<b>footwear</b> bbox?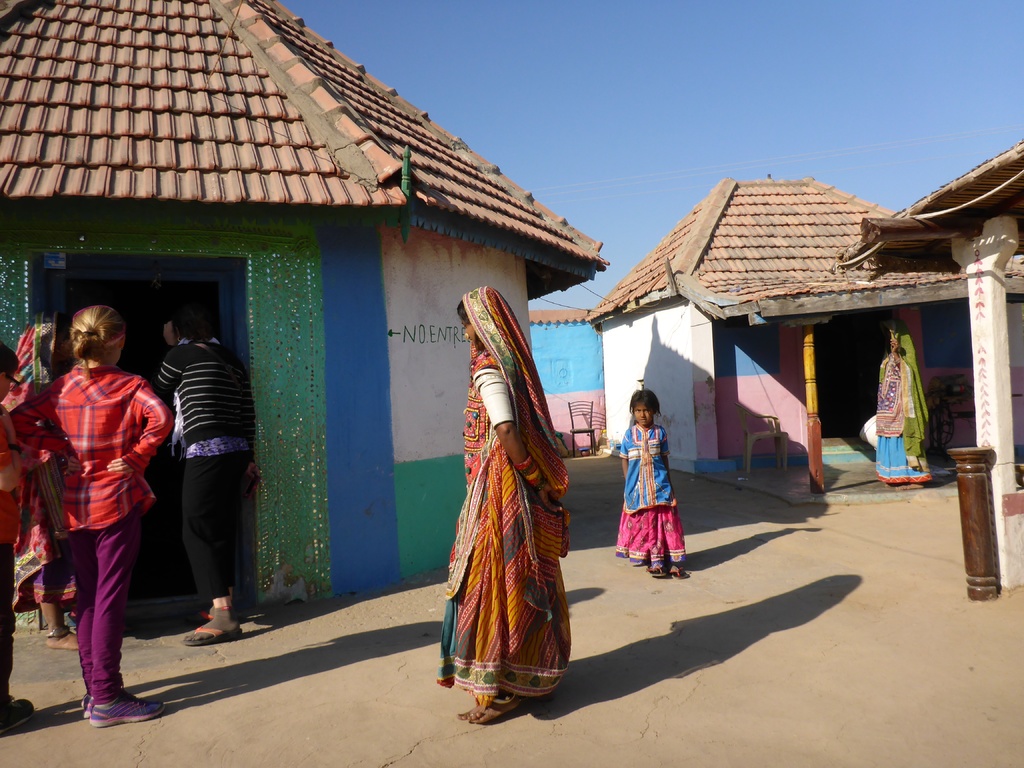
select_region(90, 688, 170, 728)
